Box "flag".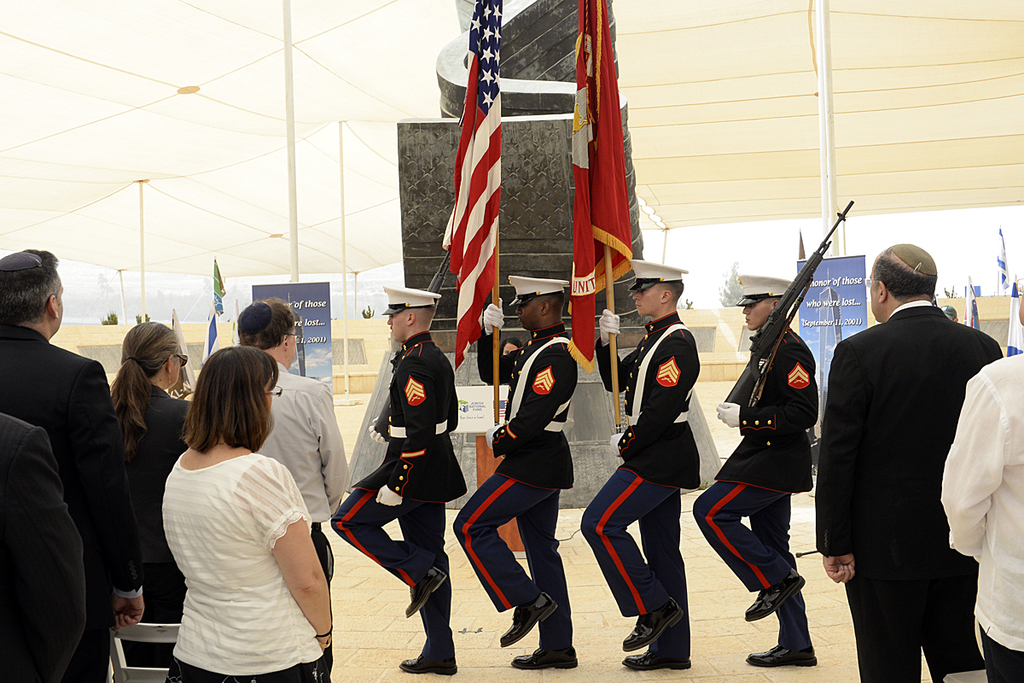
box(212, 254, 228, 320).
